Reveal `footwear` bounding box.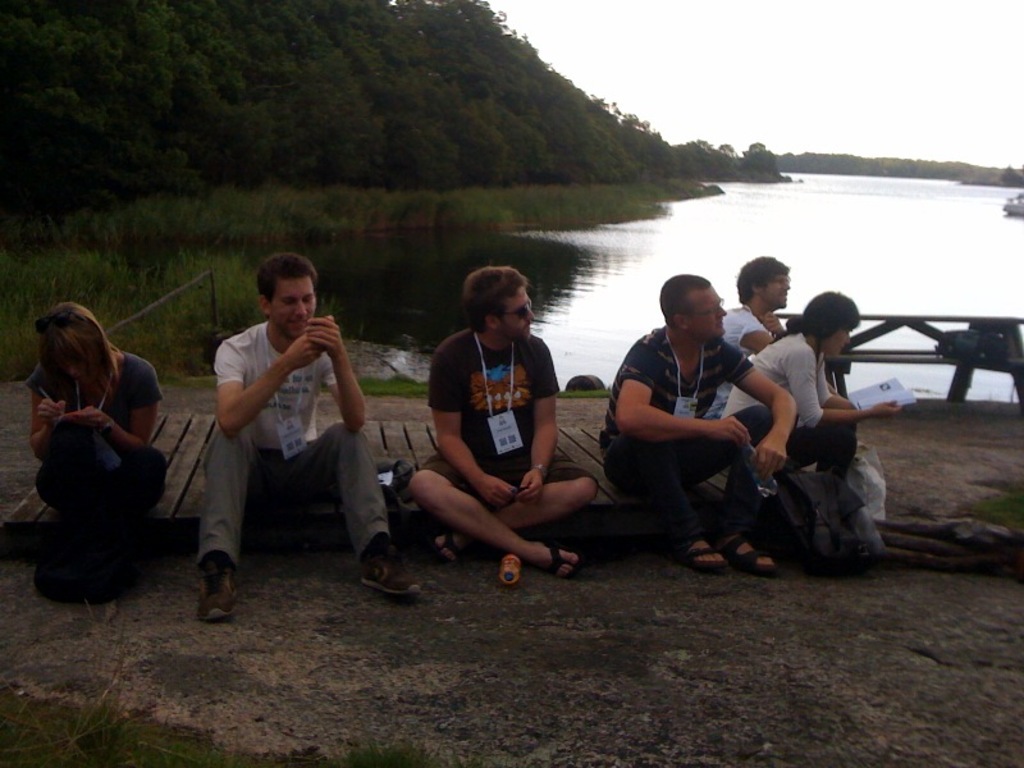
Revealed: [x1=540, y1=543, x2=582, y2=573].
